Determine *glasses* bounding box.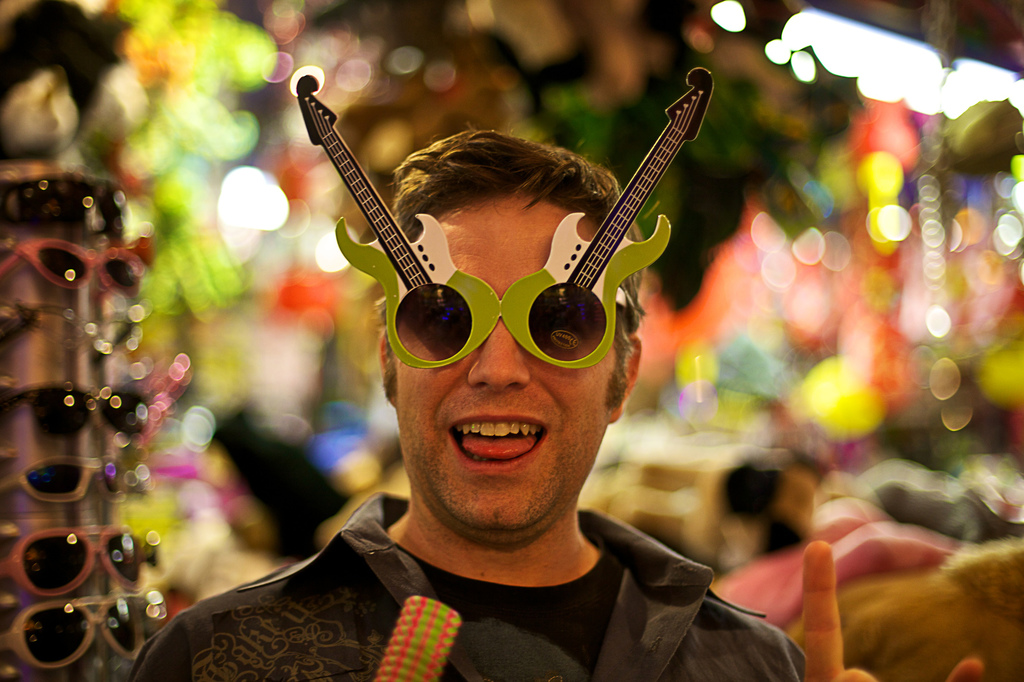
Determined: bbox=[25, 303, 148, 357].
